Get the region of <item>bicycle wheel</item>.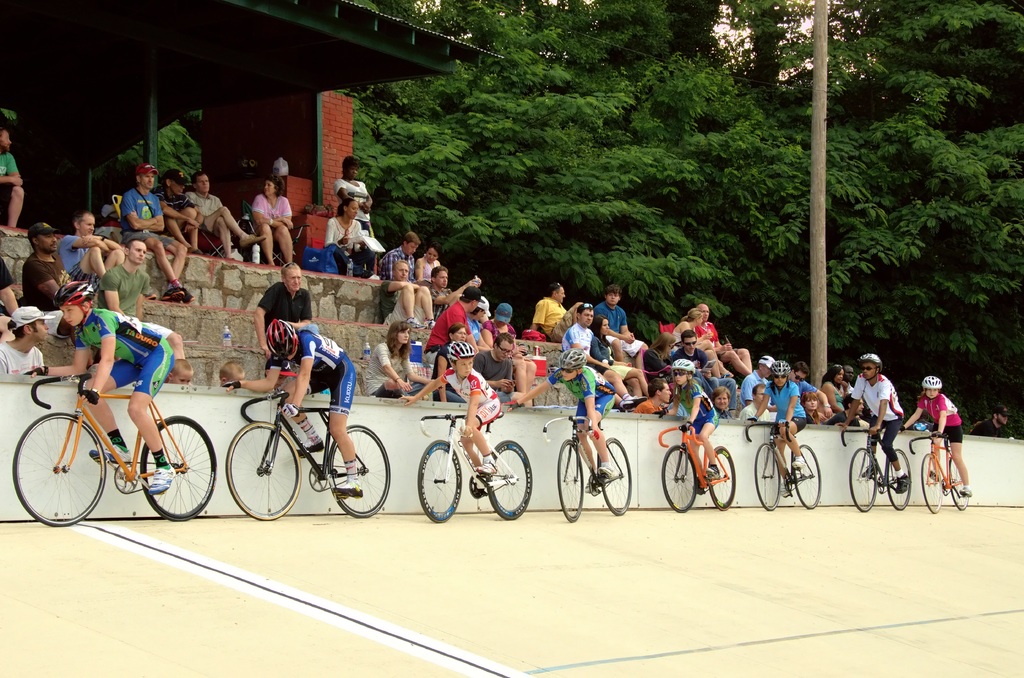
140 415 216 520.
